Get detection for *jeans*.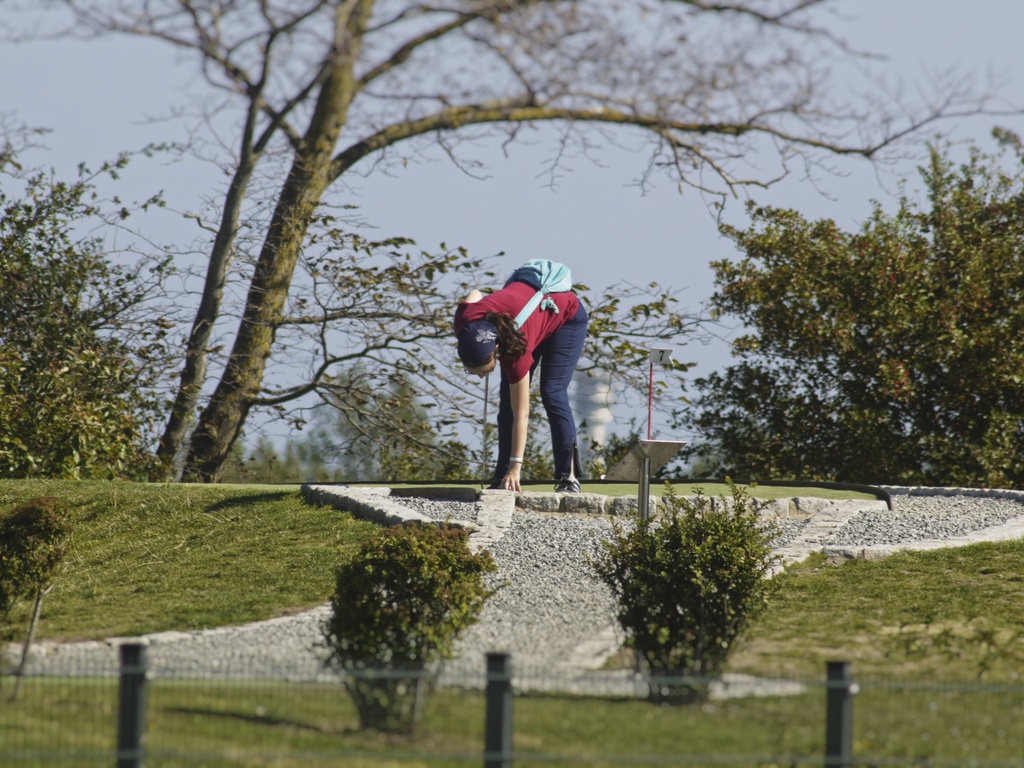
Detection: 491/292/591/483.
